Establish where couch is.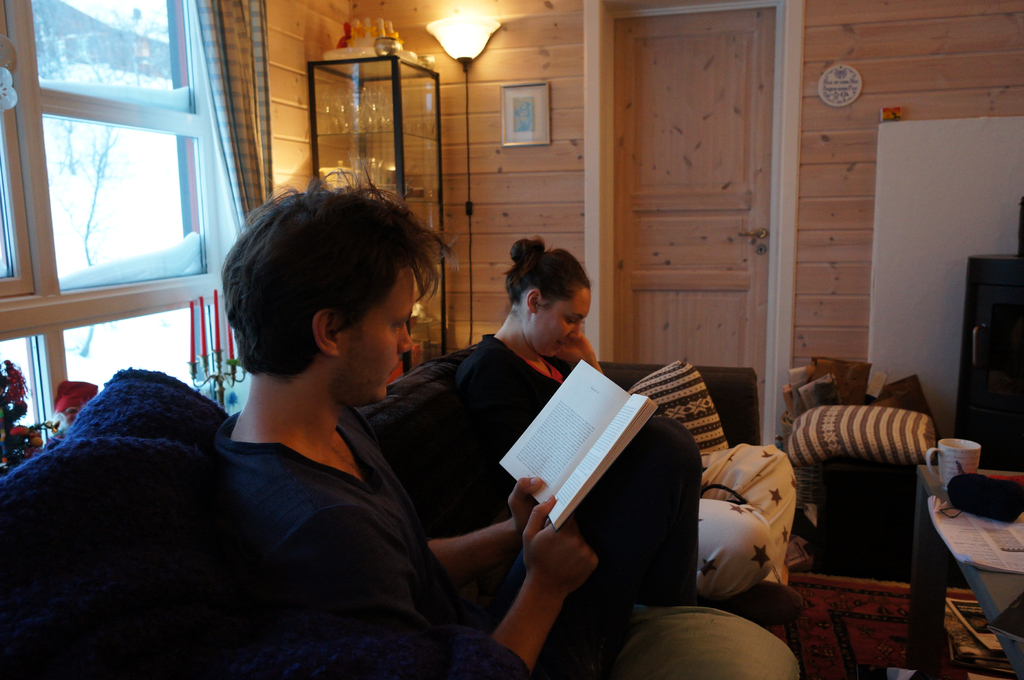
Established at {"left": 0, "top": 342, "right": 762, "bottom": 679}.
